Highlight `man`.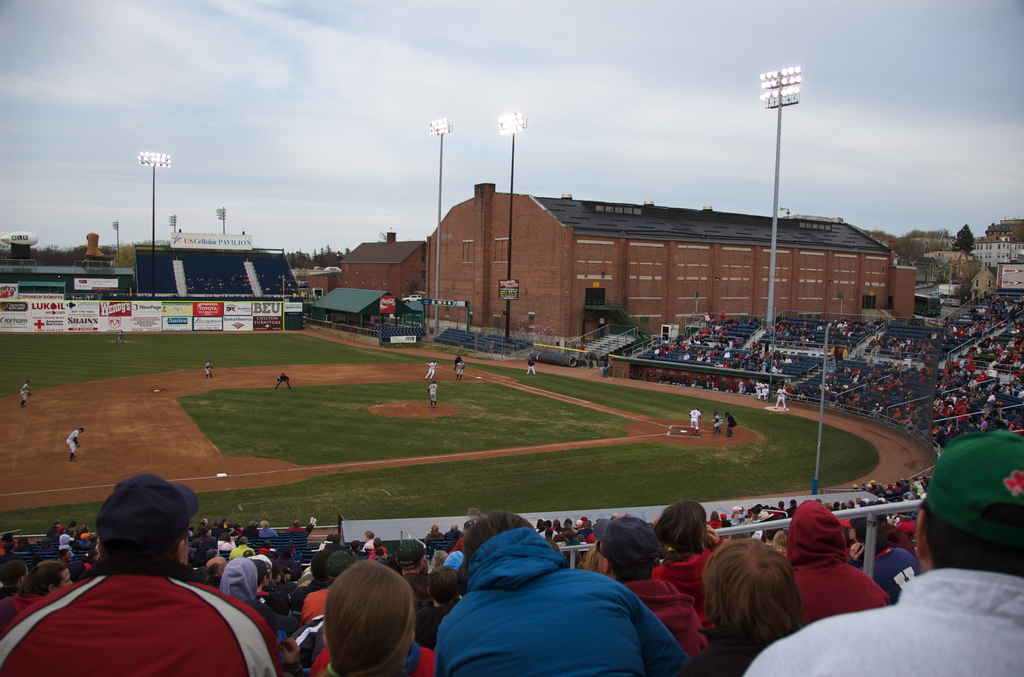
Highlighted region: Rect(740, 423, 1023, 676).
